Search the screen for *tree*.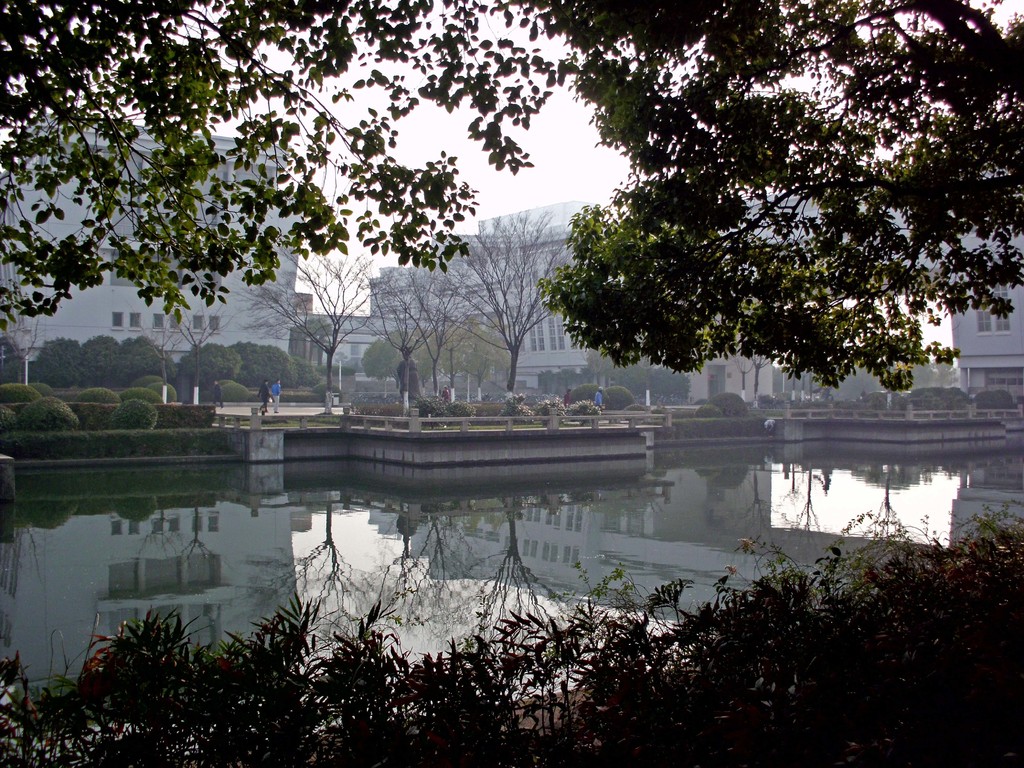
Found at x1=536 y1=364 x2=581 y2=388.
